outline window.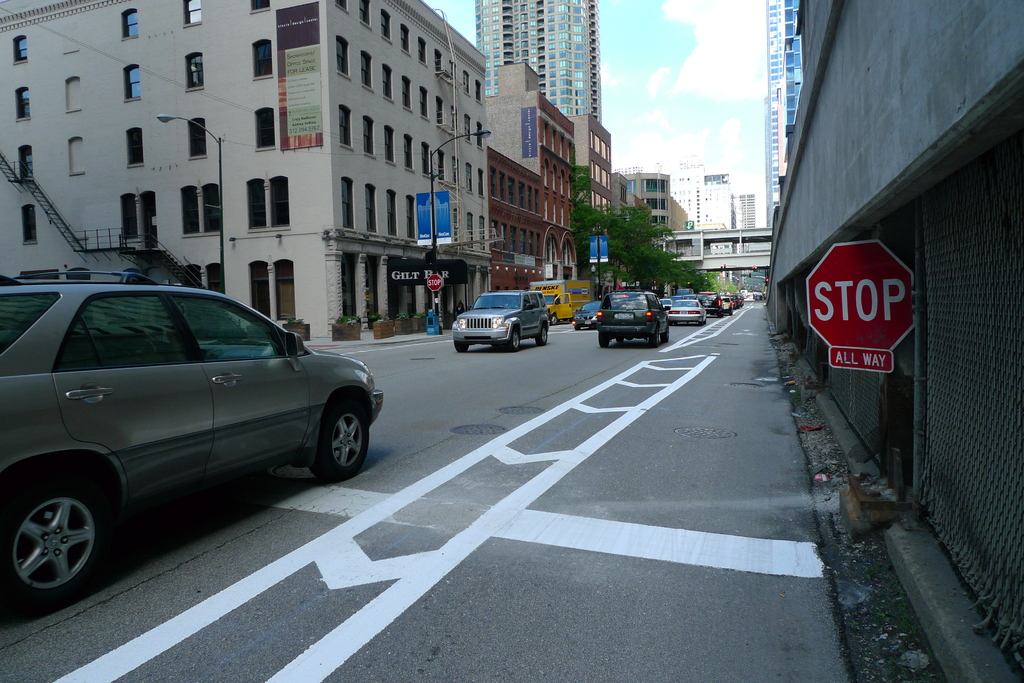
Outline: (x1=463, y1=72, x2=468, y2=94).
